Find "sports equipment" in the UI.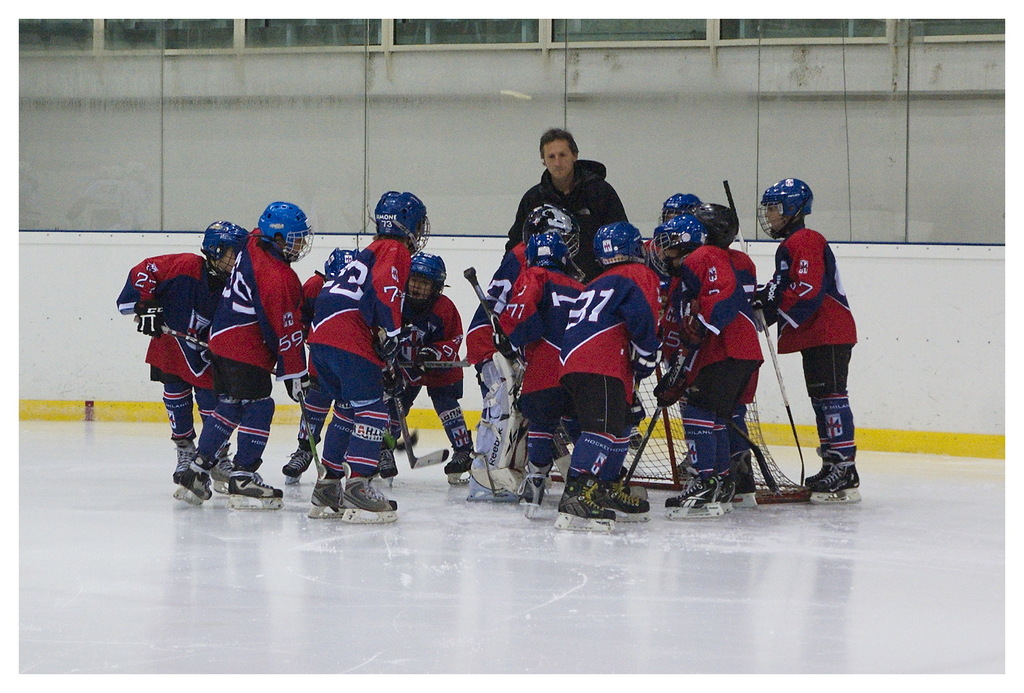
UI element at {"left": 593, "top": 221, "right": 650, "bottom": 268}.
